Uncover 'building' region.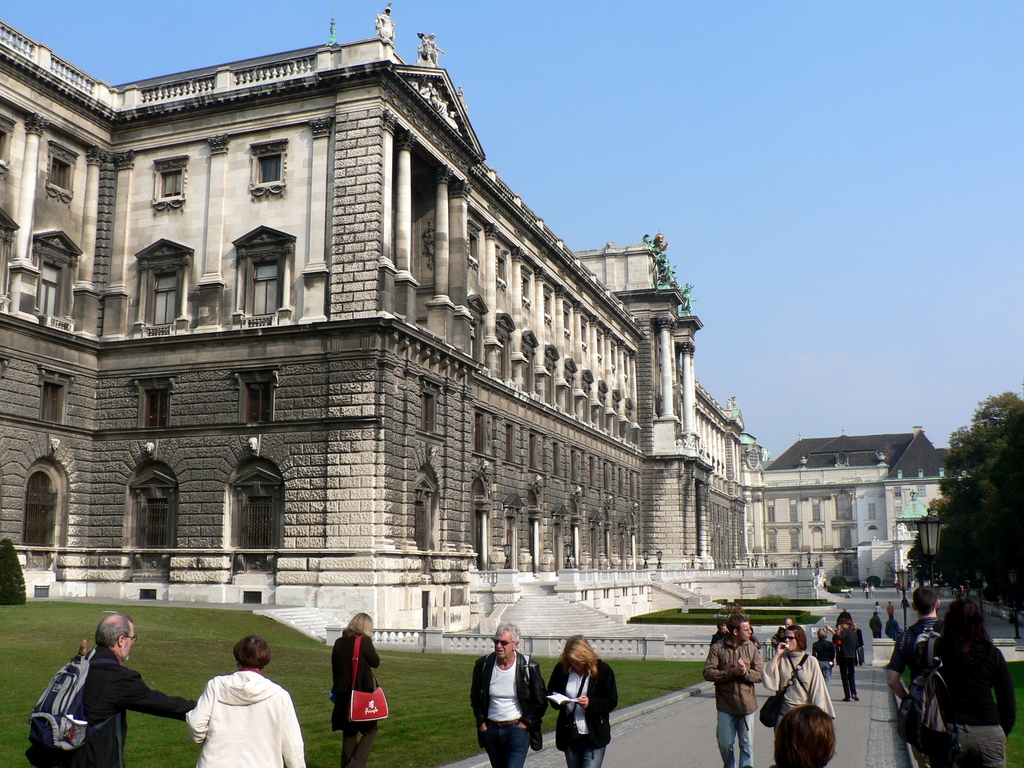
Uncovered: [left=0, top=3, right=818, bottom=654].
